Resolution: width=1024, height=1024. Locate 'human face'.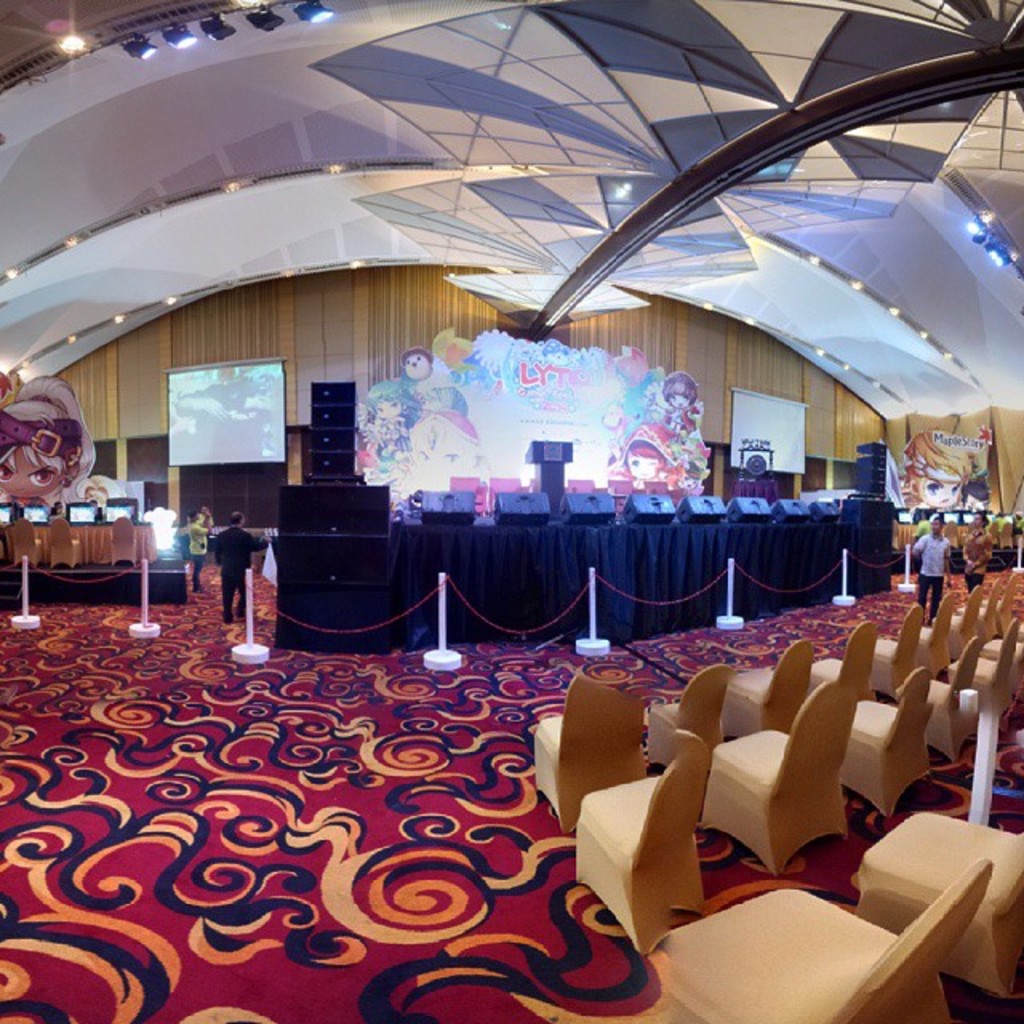
rect(0, 445, 59, 502).
